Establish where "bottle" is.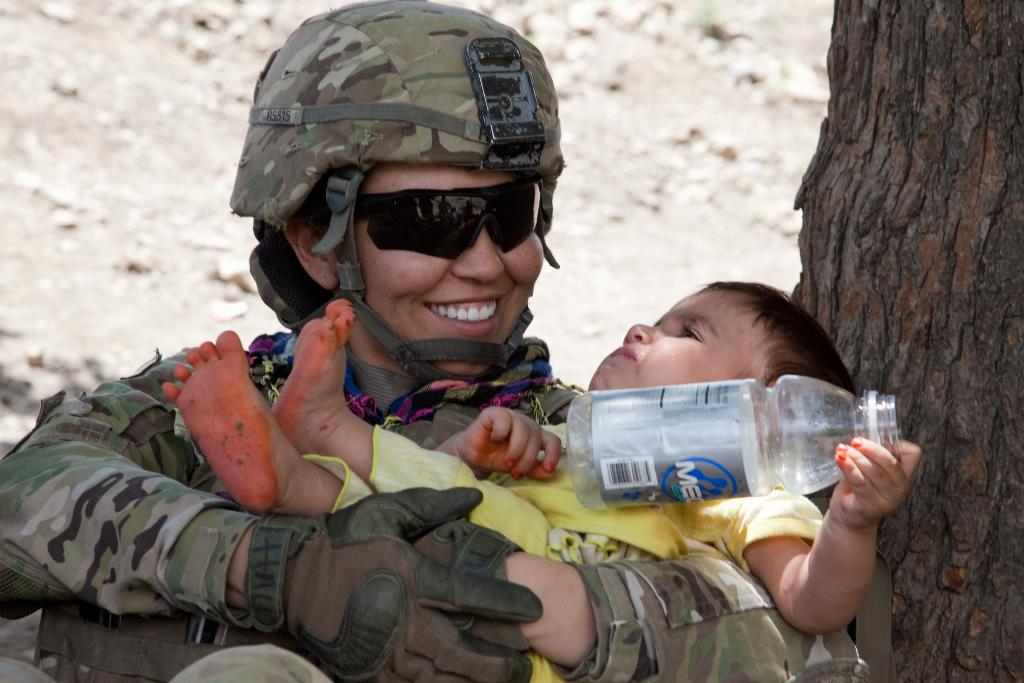
Established at [left=567, top=382, right=902, bottom=548].
